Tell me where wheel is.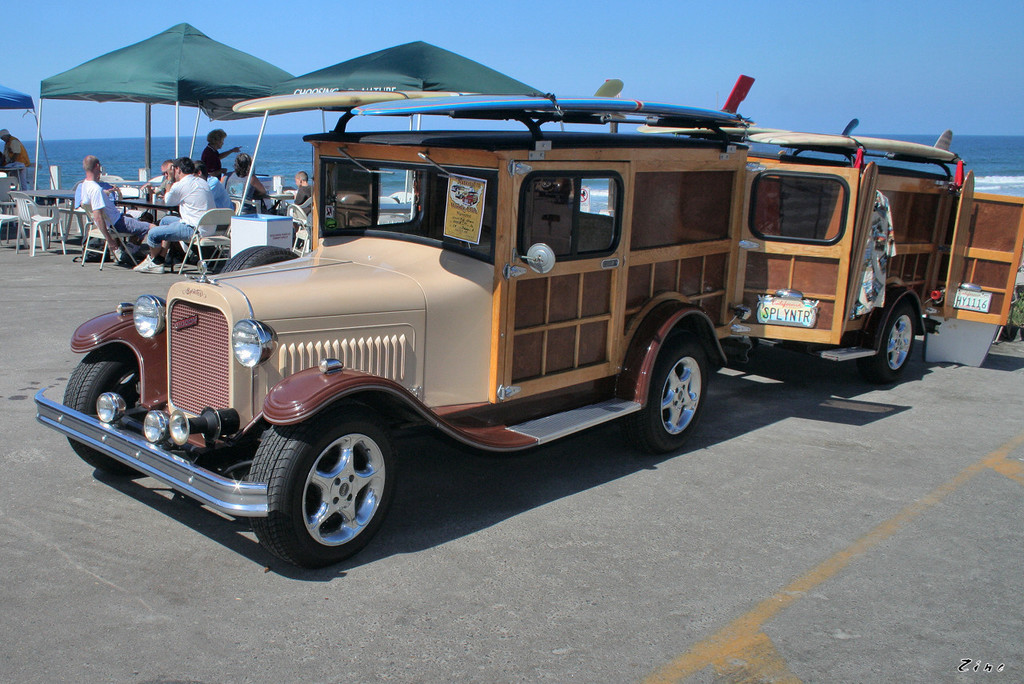
wheel is at 645,344,716,447.
